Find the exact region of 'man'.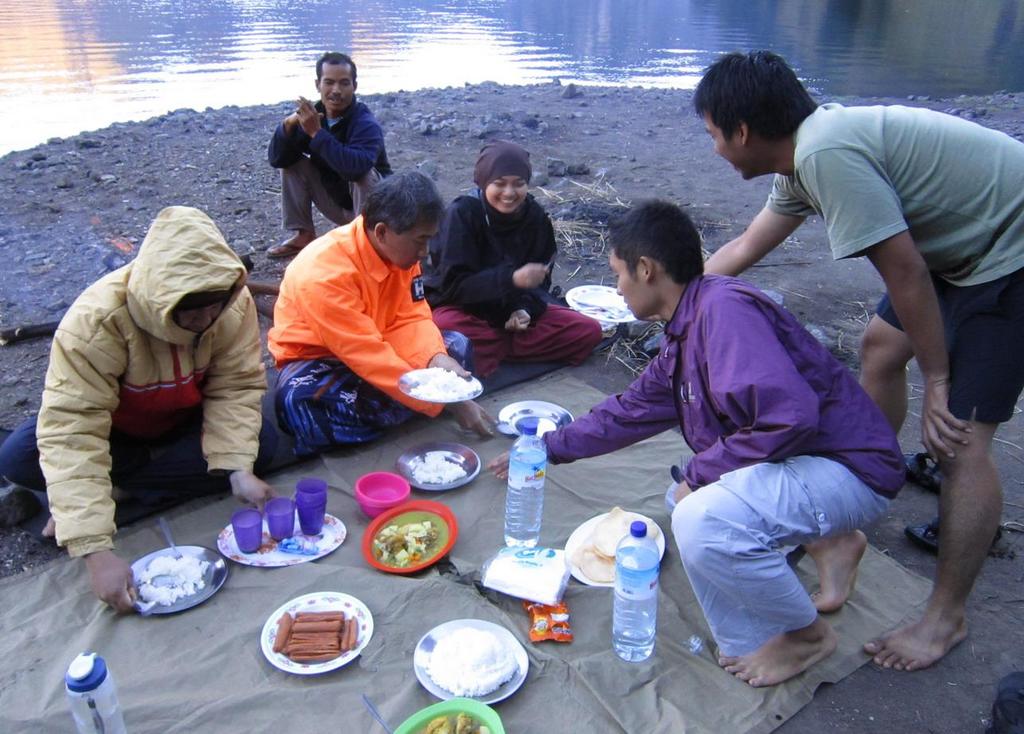
Exact region: [261,57,397,226].
